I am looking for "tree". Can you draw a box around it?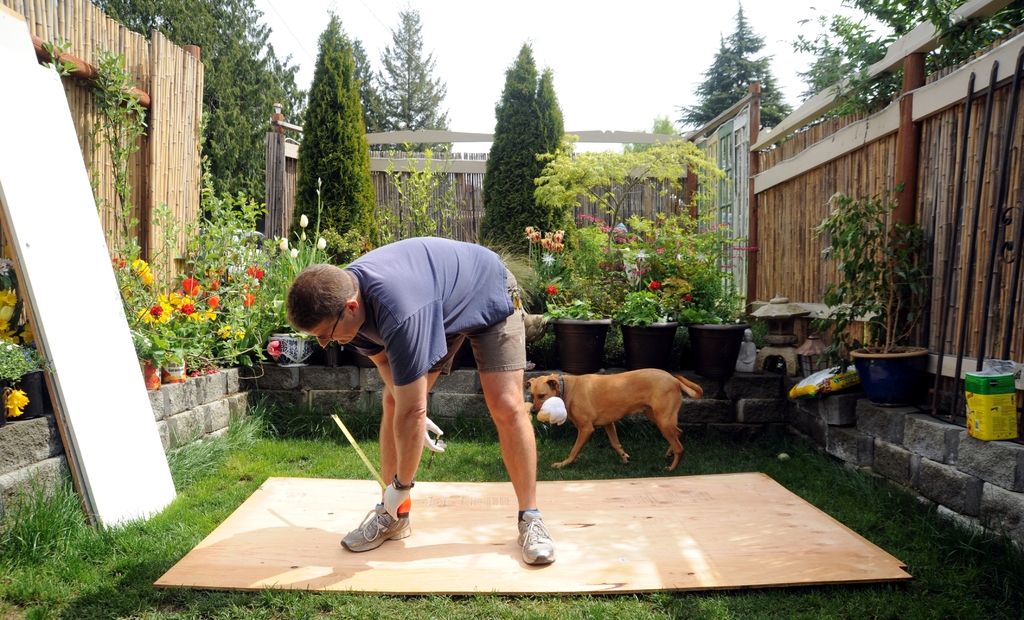
Sure, the bounding box is (356, 5, 455, 165).
